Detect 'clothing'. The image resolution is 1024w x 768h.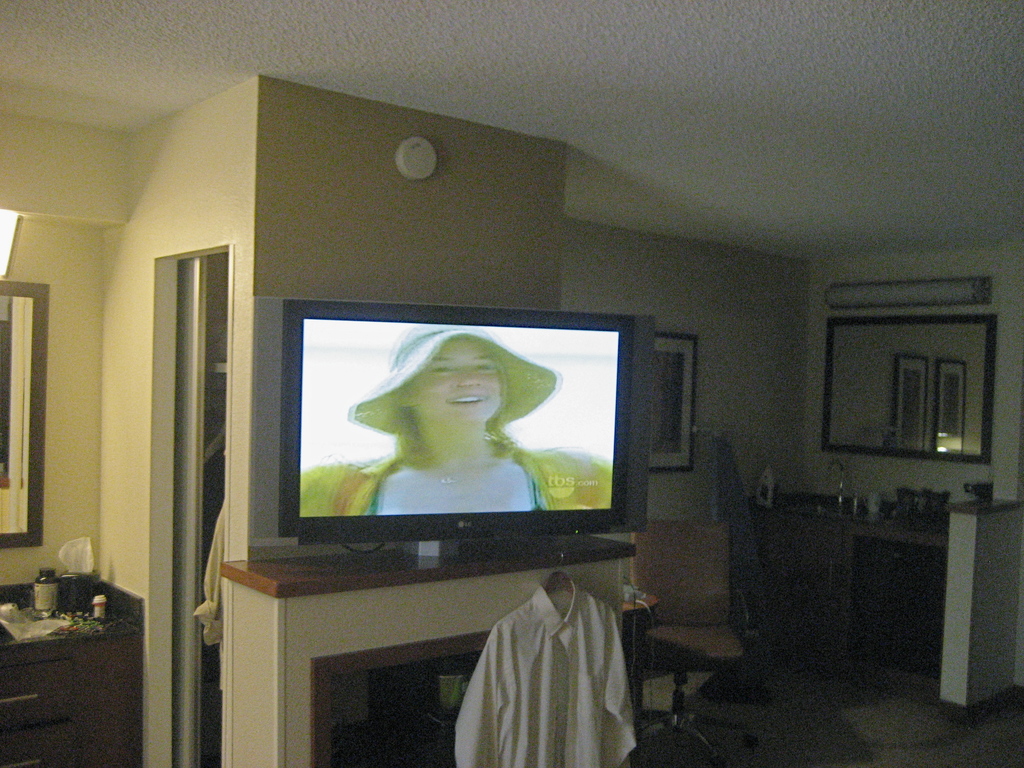
(190, 500, 223, 691).
